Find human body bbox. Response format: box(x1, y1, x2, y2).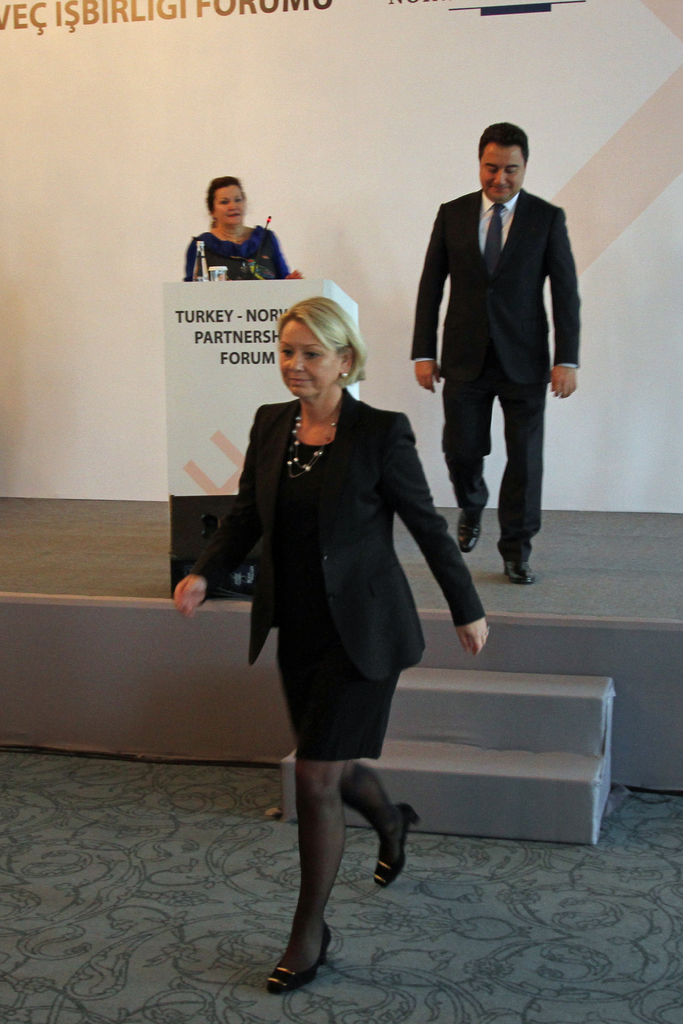
box(199, 304, 480, 913).
